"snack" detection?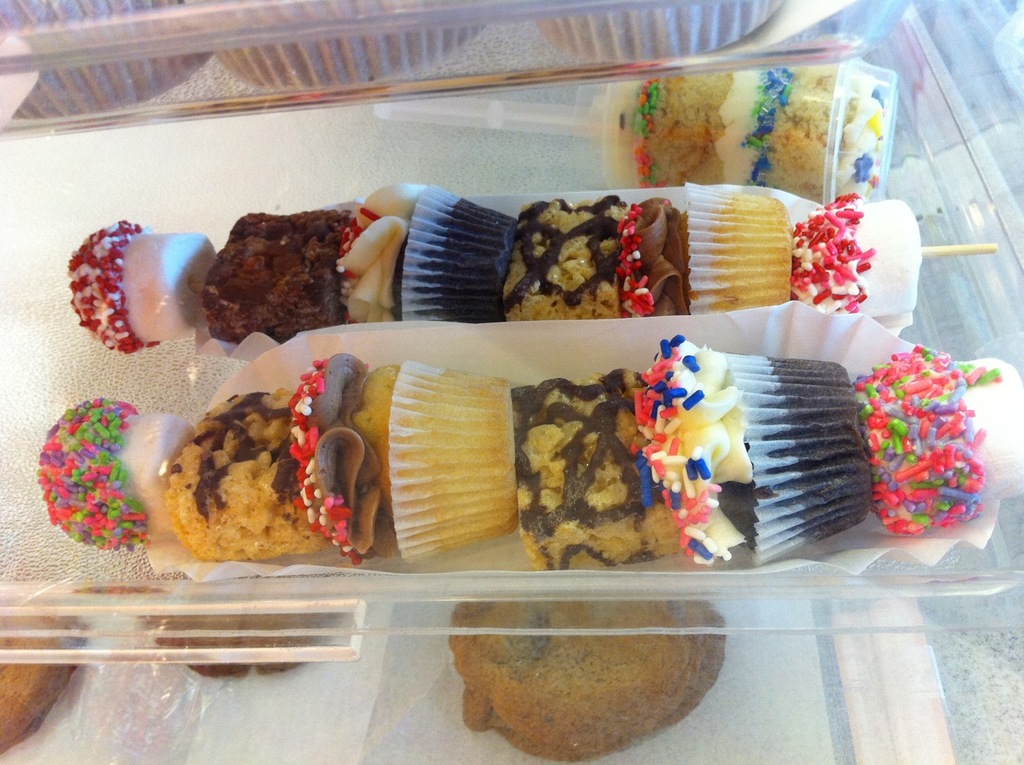
[left=0, top=595, right=89, bottom=749]
